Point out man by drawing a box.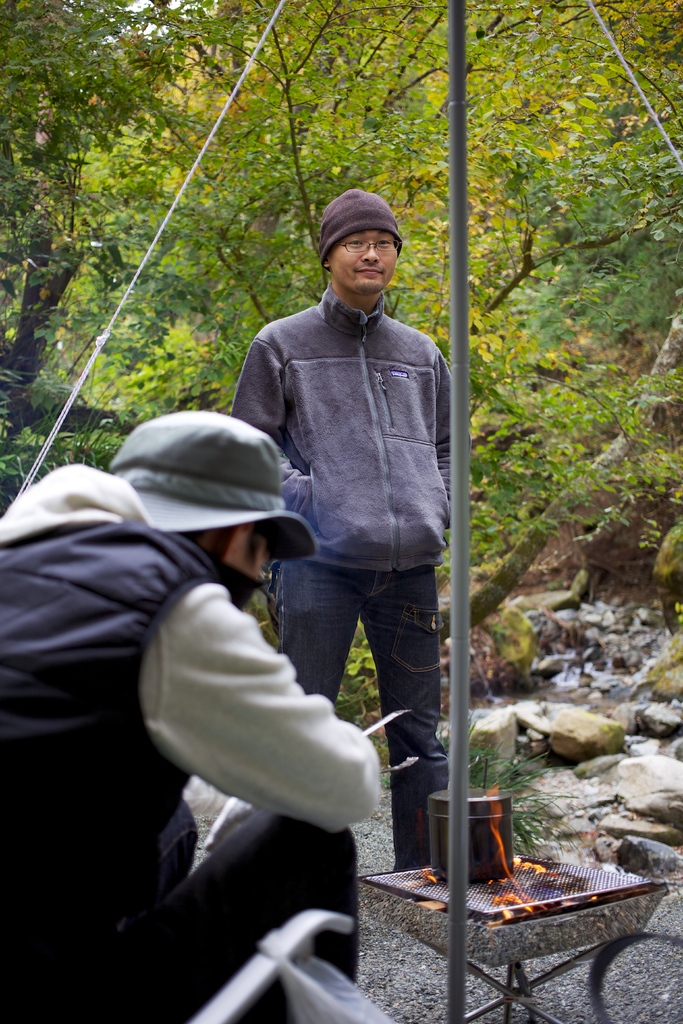
[left=229, top=188, right=477, bottom=872].
